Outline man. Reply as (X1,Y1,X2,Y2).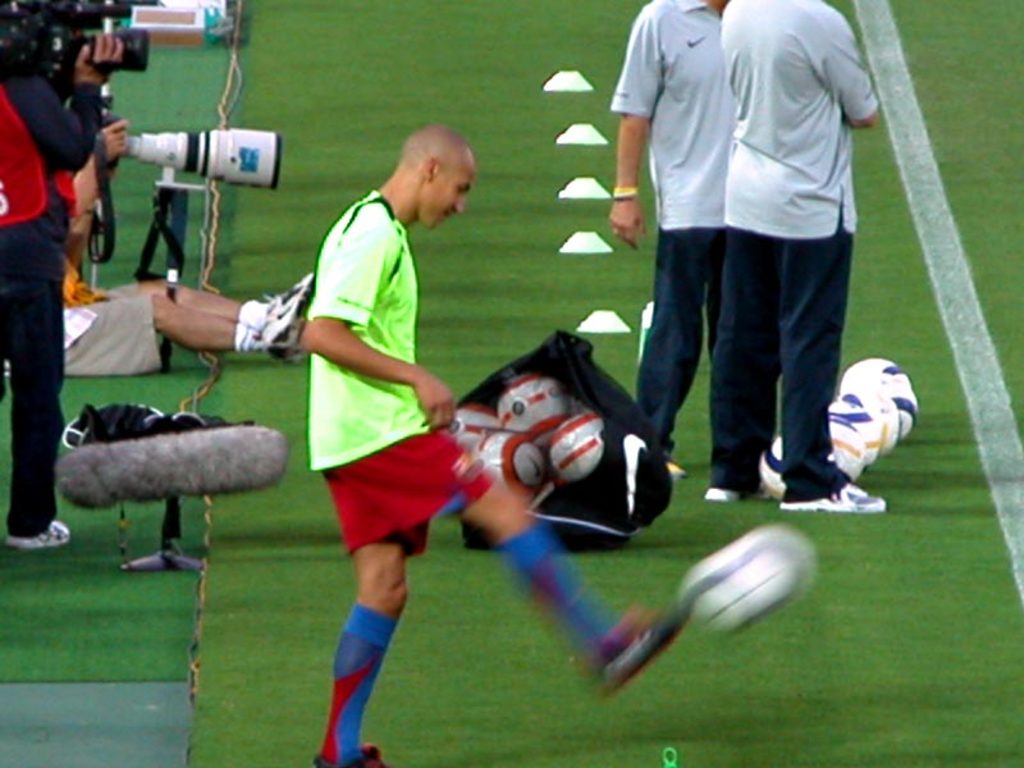
(607,0,733,481).
